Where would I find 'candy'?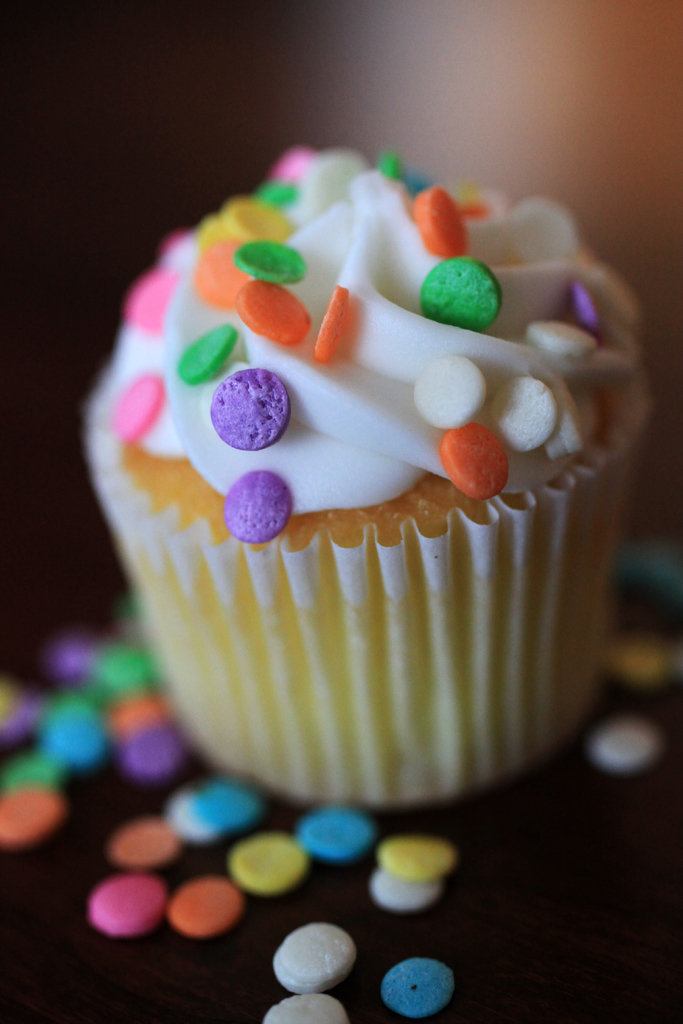
At 524 318 599 367.
